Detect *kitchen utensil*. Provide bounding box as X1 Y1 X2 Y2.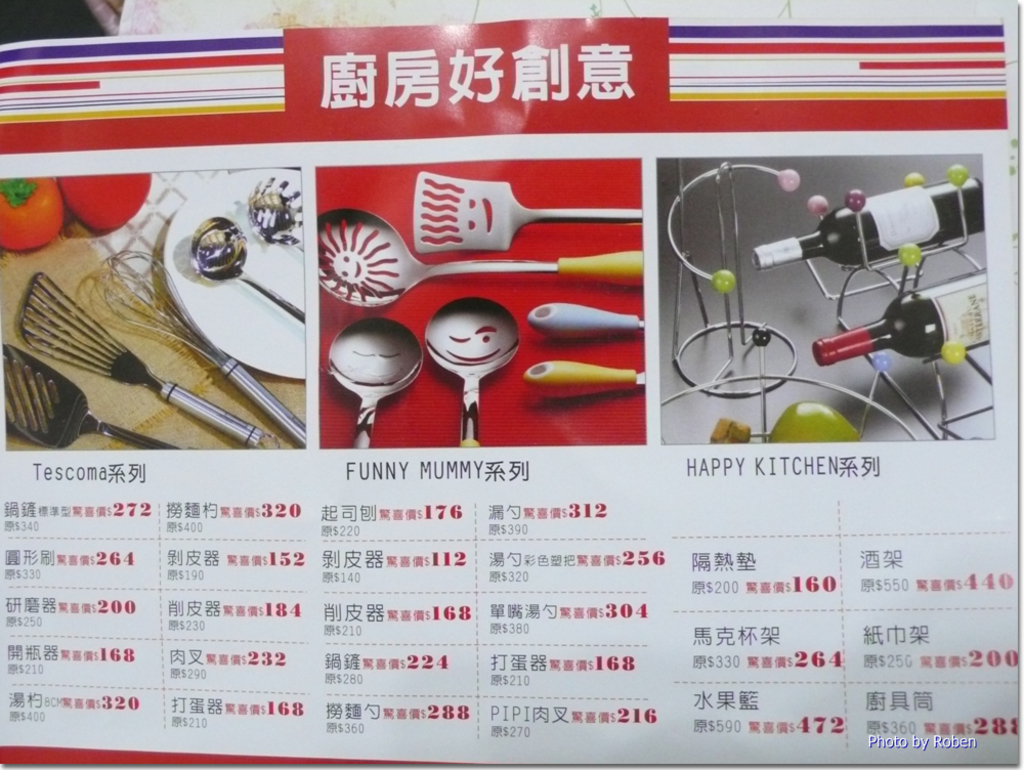
15 267 282 451.
